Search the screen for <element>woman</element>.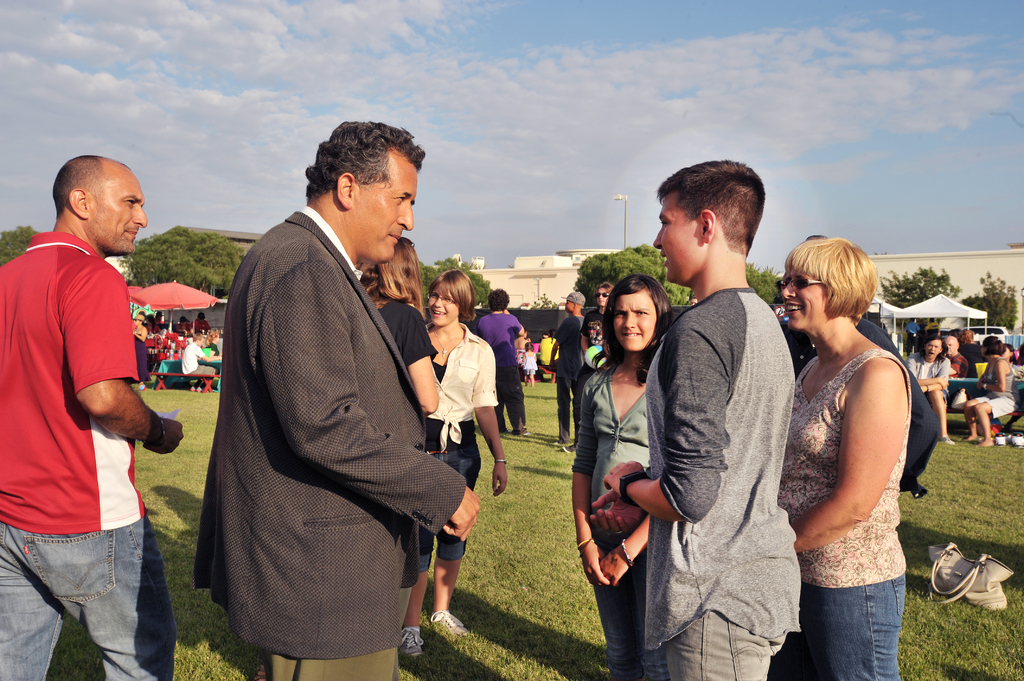
Found at {"x1": 536, "y1": 328, "x2": 559, "y2": 371}.
